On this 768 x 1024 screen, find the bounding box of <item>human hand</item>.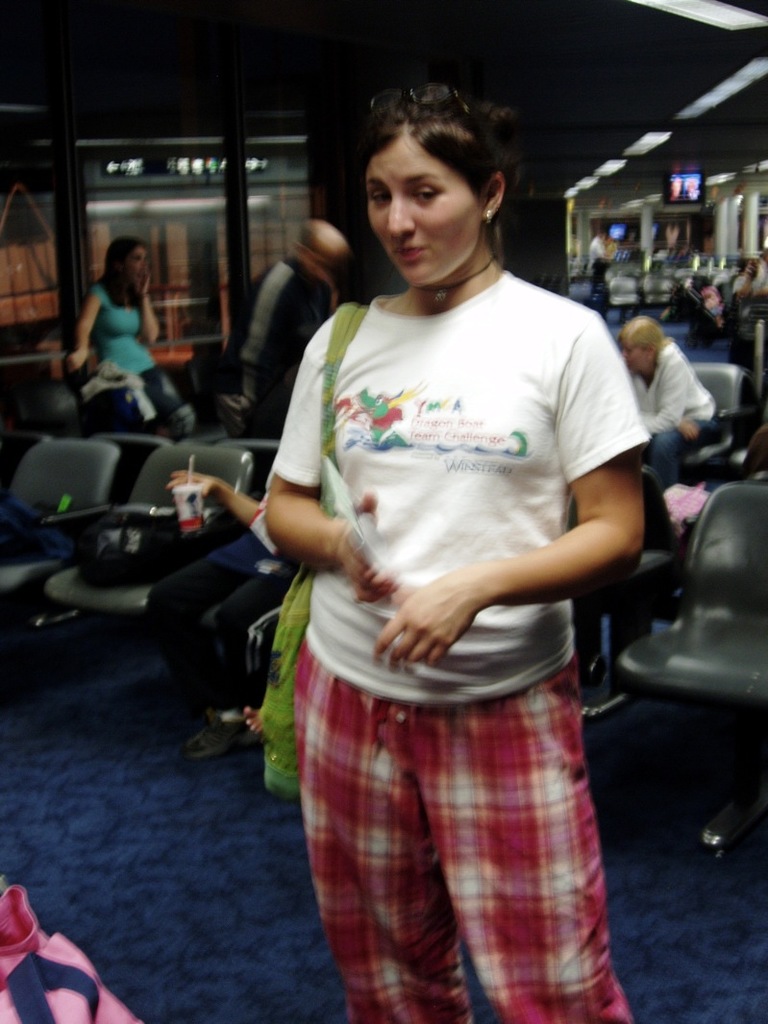
Bounding box: l=134, t=262, r=153, b=302.
